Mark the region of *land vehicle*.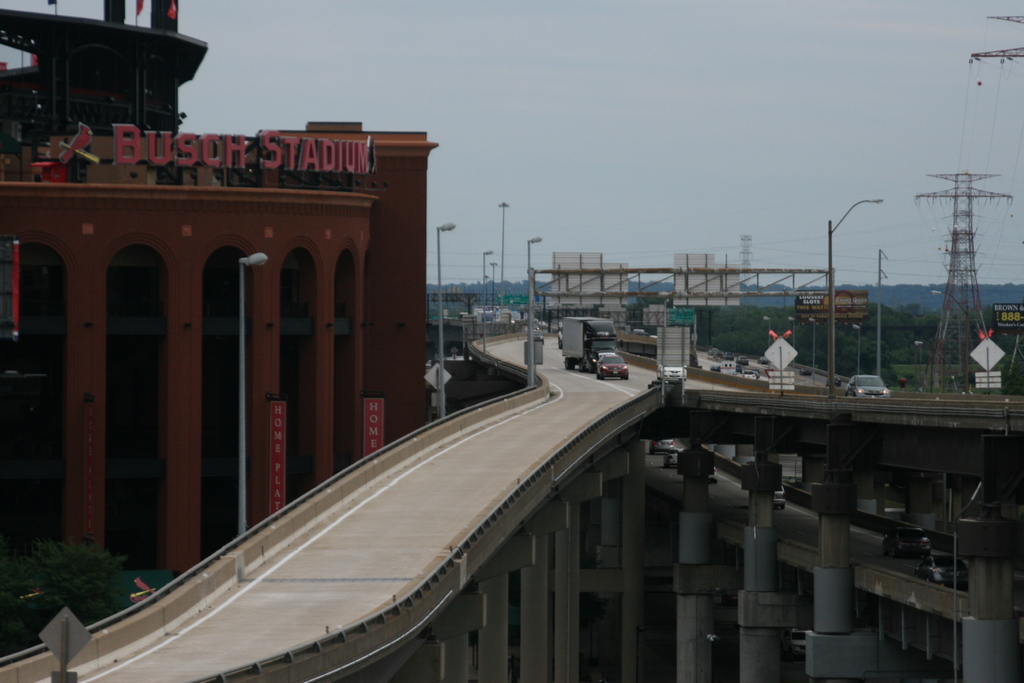
Region: left=708, top=347, right=716, bottom=350.
